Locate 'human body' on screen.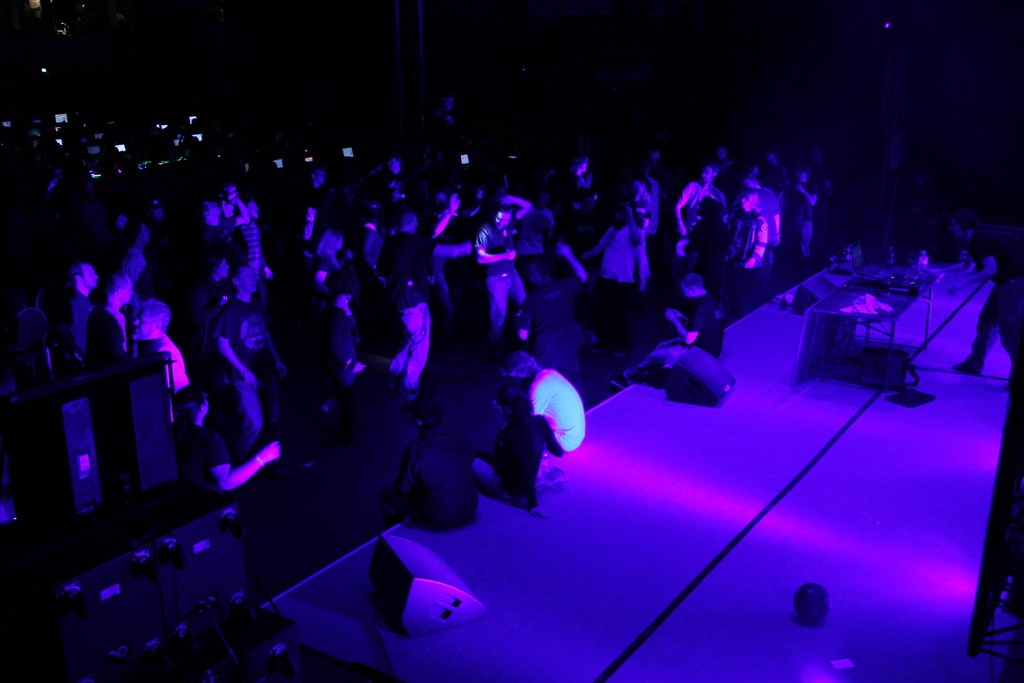
On screen at crop(607, 278, 726, 388).
